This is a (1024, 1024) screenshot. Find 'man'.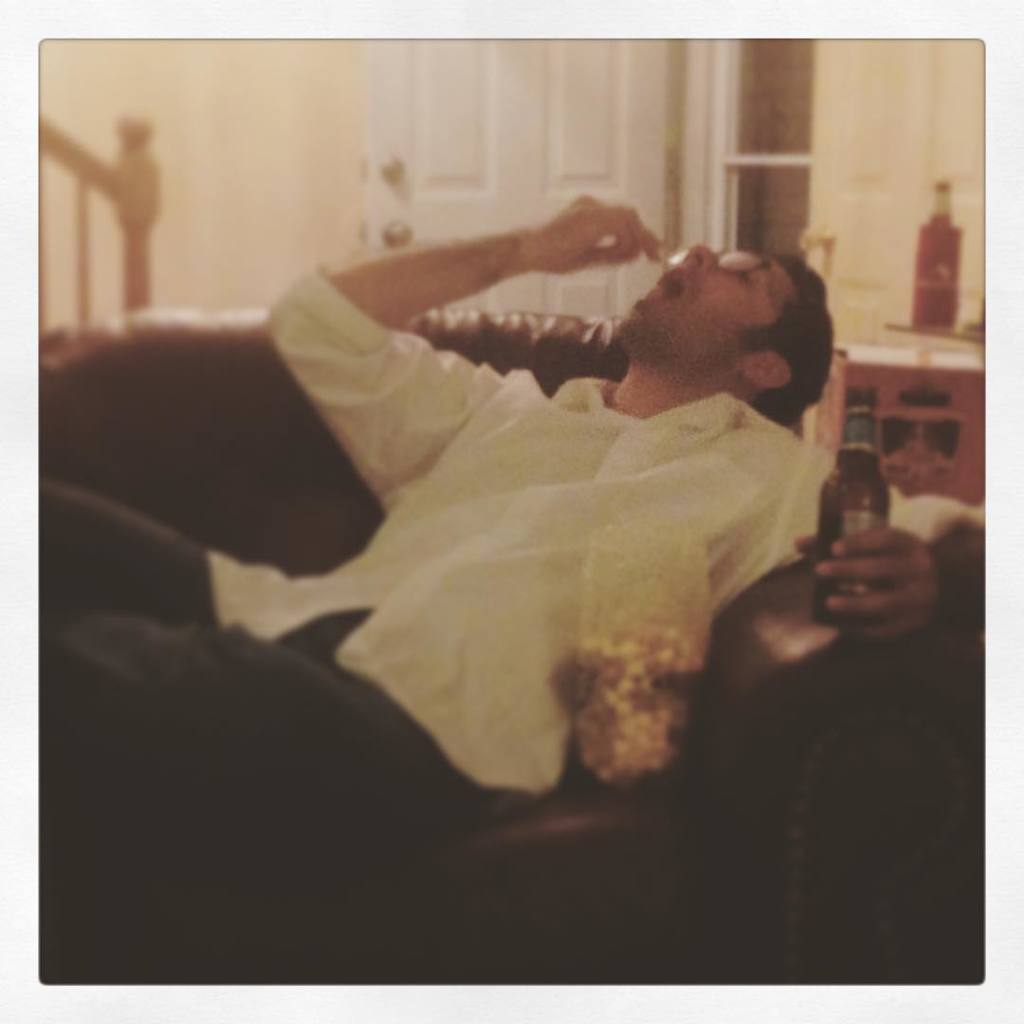
Bounding box: 24 178 945 955.
